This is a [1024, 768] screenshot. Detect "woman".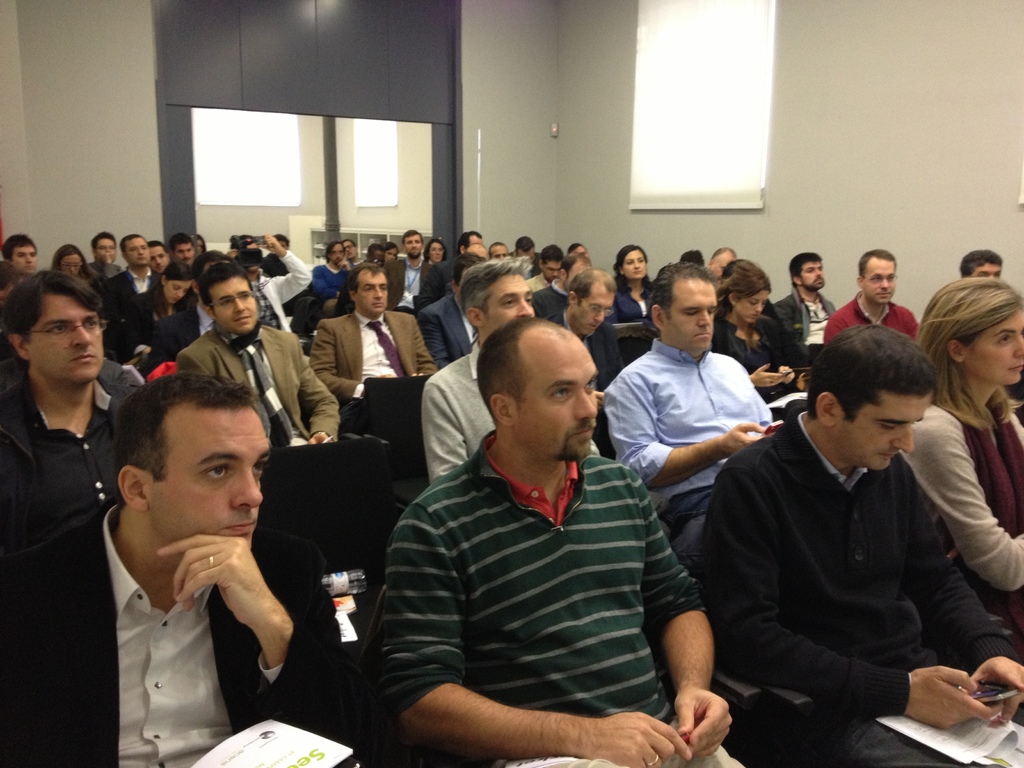
(x1=54, y1=241, x2=92, y2=283).
